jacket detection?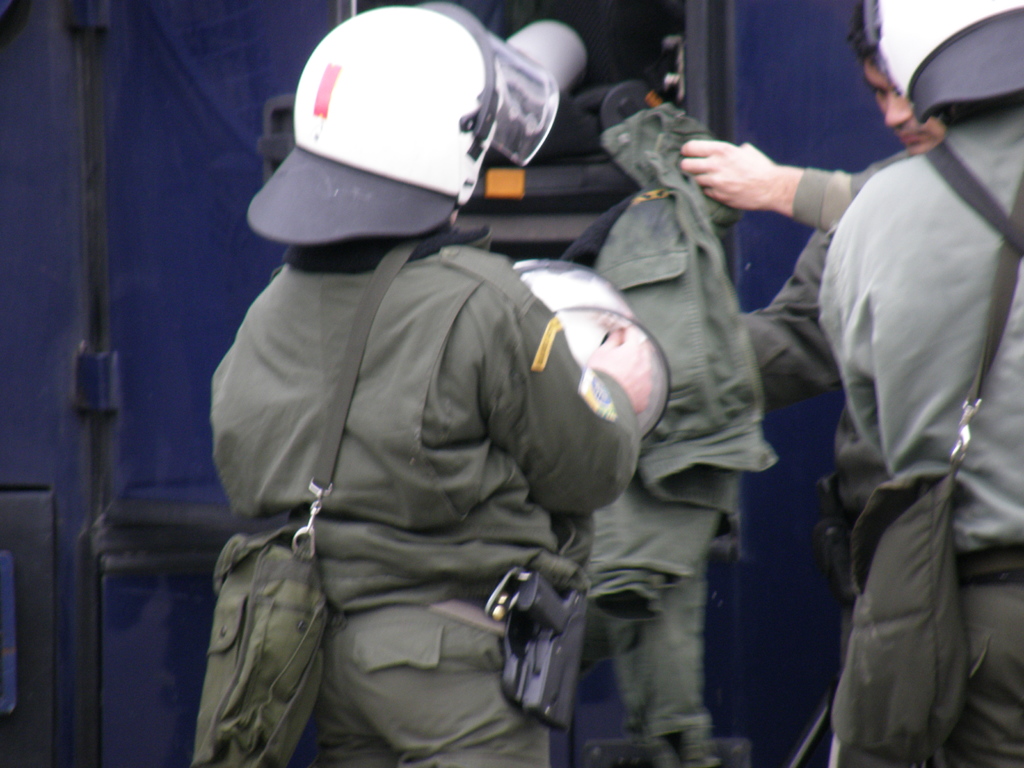
locate(810, 114, 1023, 563)
